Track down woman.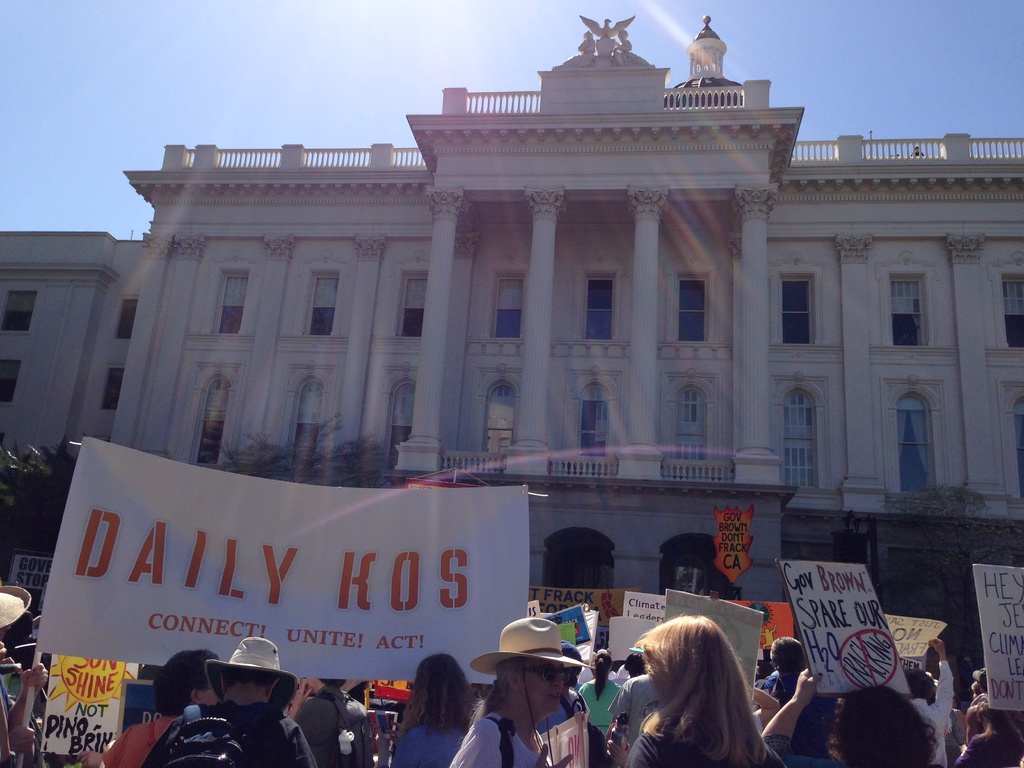
Tracked to region(606, 609, 787, 764).
